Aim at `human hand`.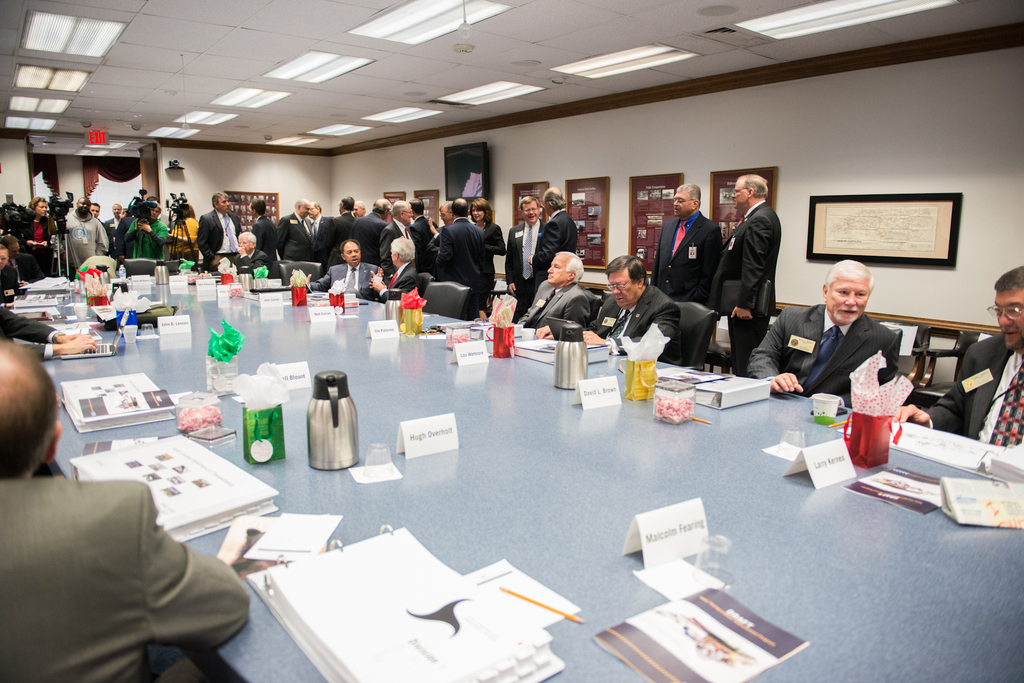
Aimed at [left=58, top=331, right=99, bottom=357].
